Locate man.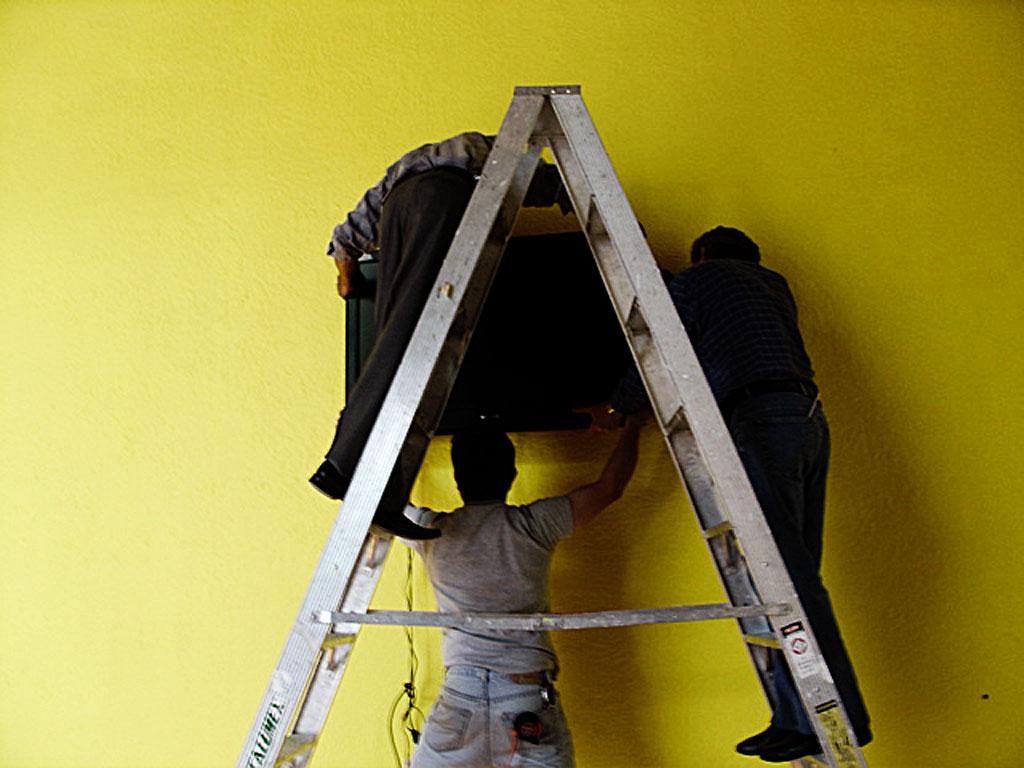
Bounding box: bbox=(403, 406, 649, 765).
